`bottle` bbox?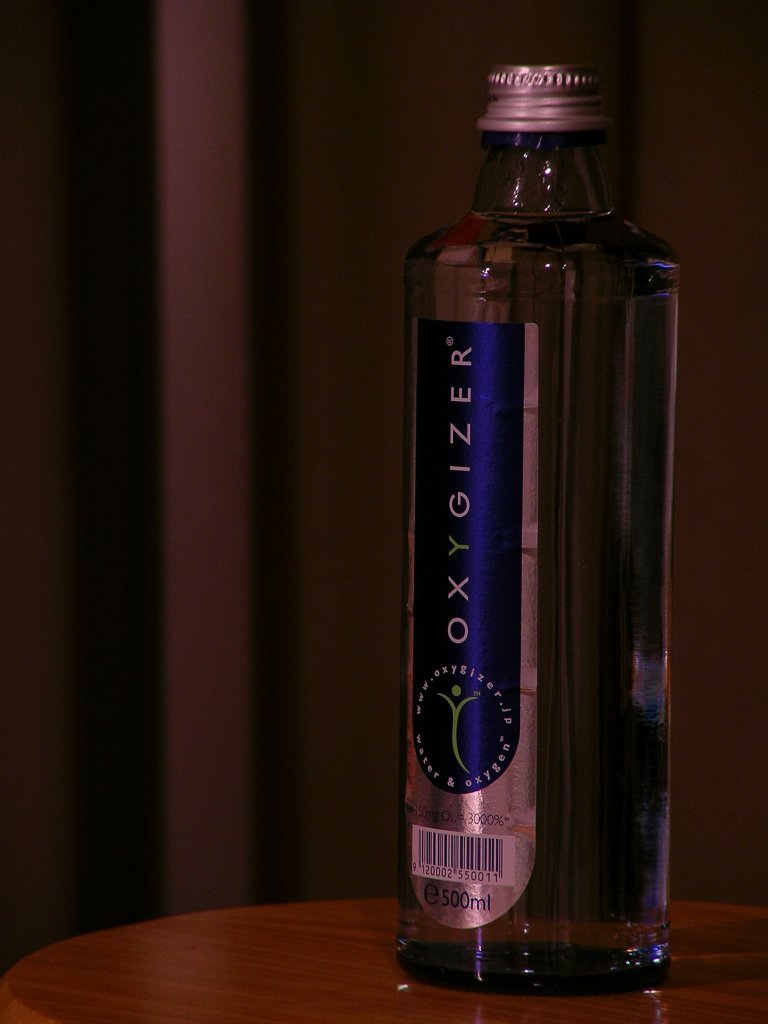
<bbox>400, 60, 682, 996</bbox>
